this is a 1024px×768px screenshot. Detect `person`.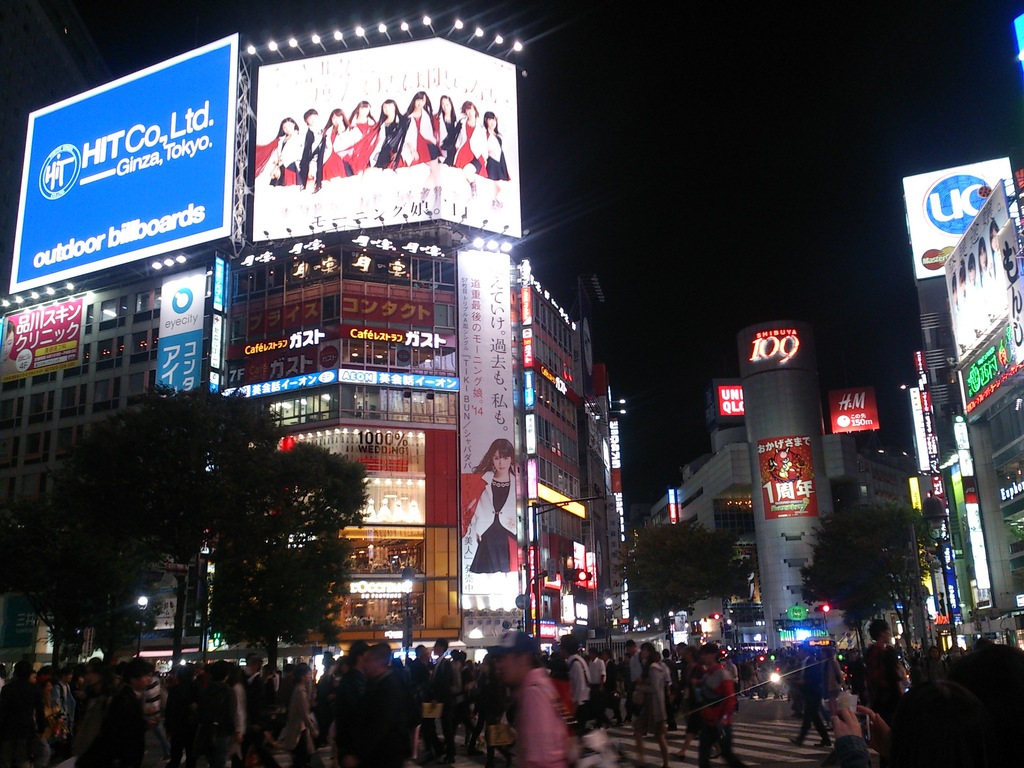
l=689, t=644, r=745, b=767.
